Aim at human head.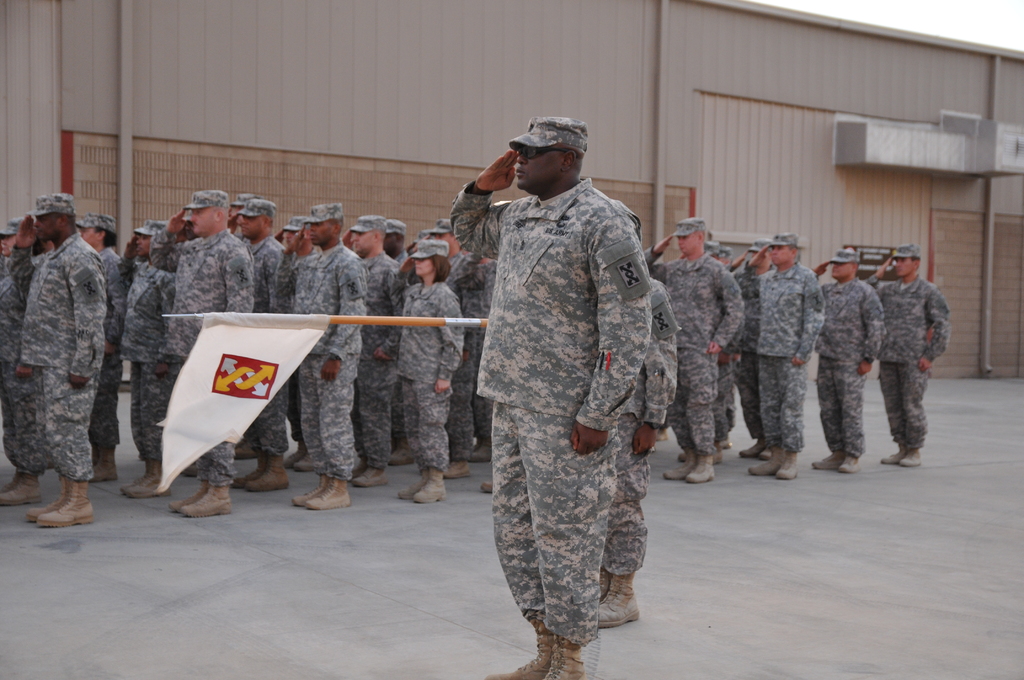
Aimed at <box>29,193,78,241</box>.
